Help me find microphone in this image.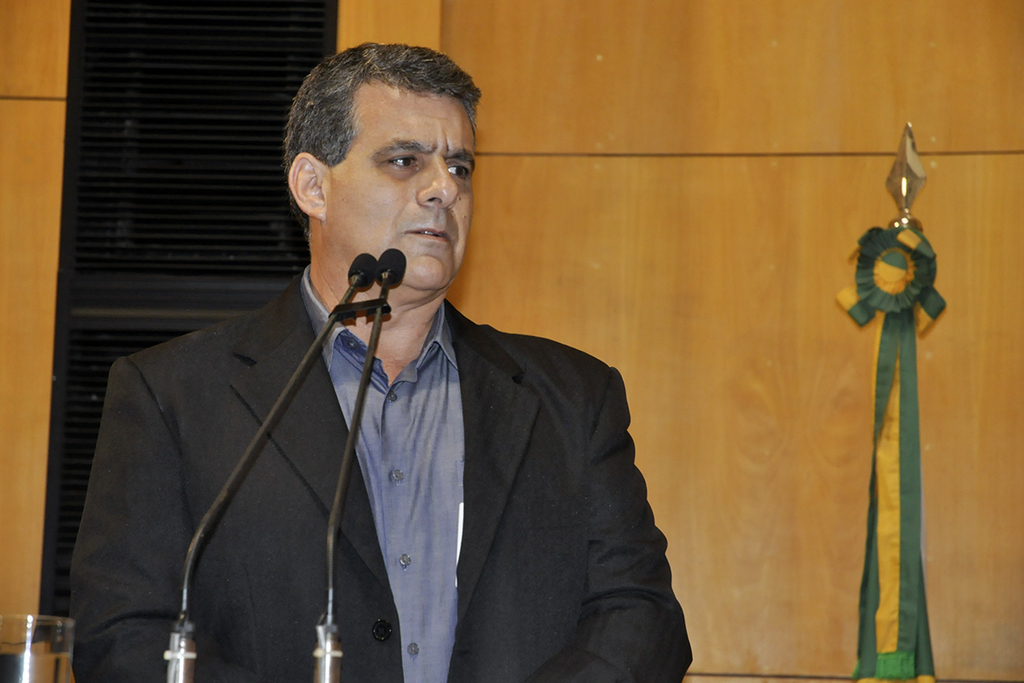
Found it: (left=323, top=244, right=415, bottom=682).
